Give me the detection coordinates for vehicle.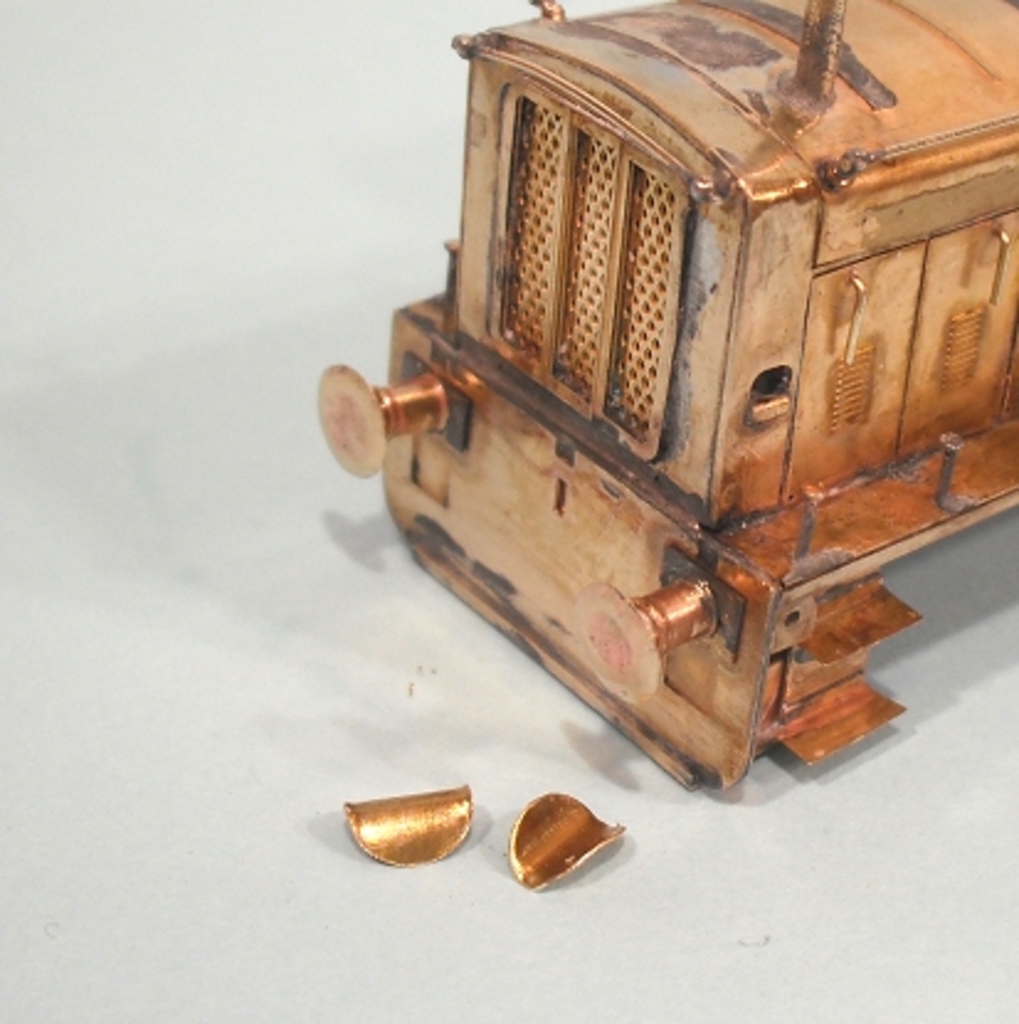
x1=326 y1=0 x2=1017 y2=785.
